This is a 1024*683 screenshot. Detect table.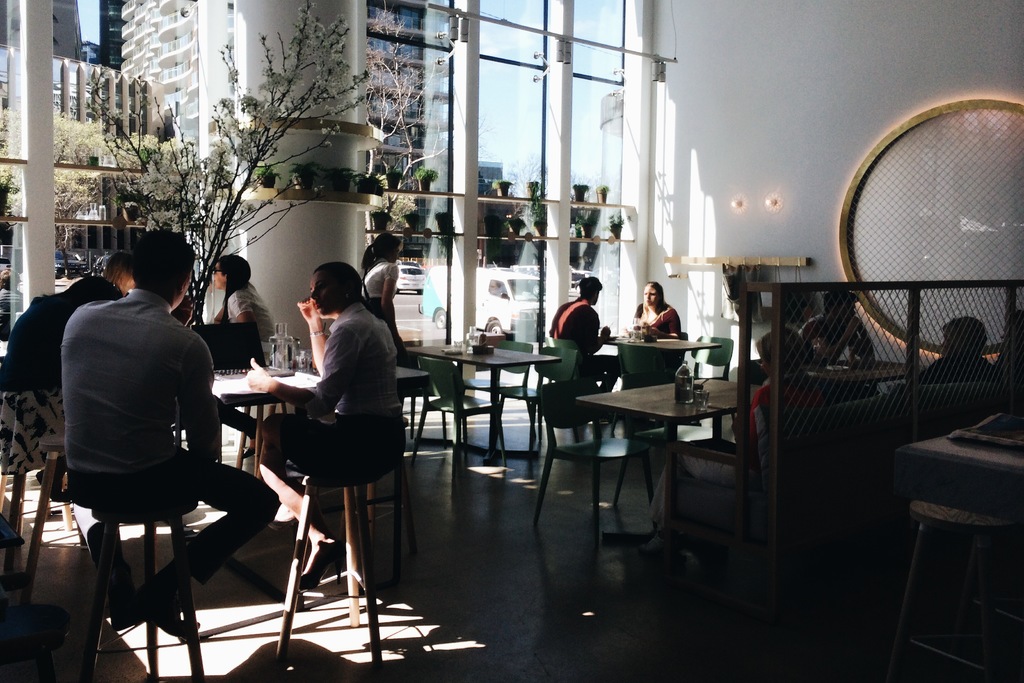
(left=204, top=363, right=321, bottom=480).
